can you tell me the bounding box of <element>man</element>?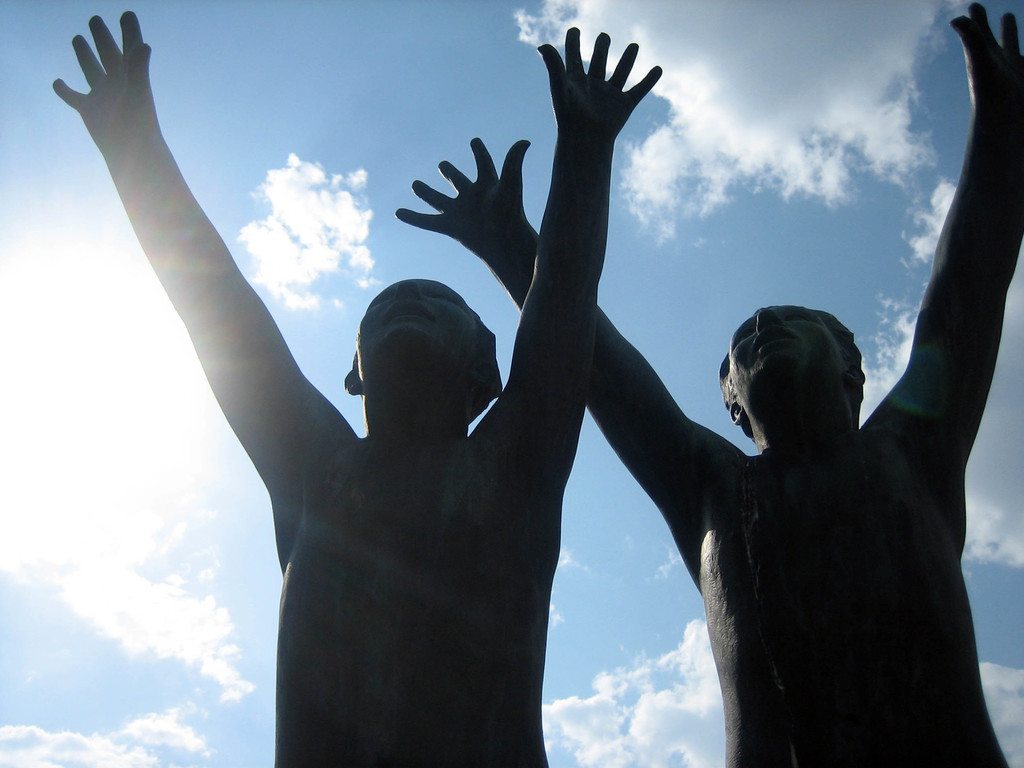
395:0:1023:767.
